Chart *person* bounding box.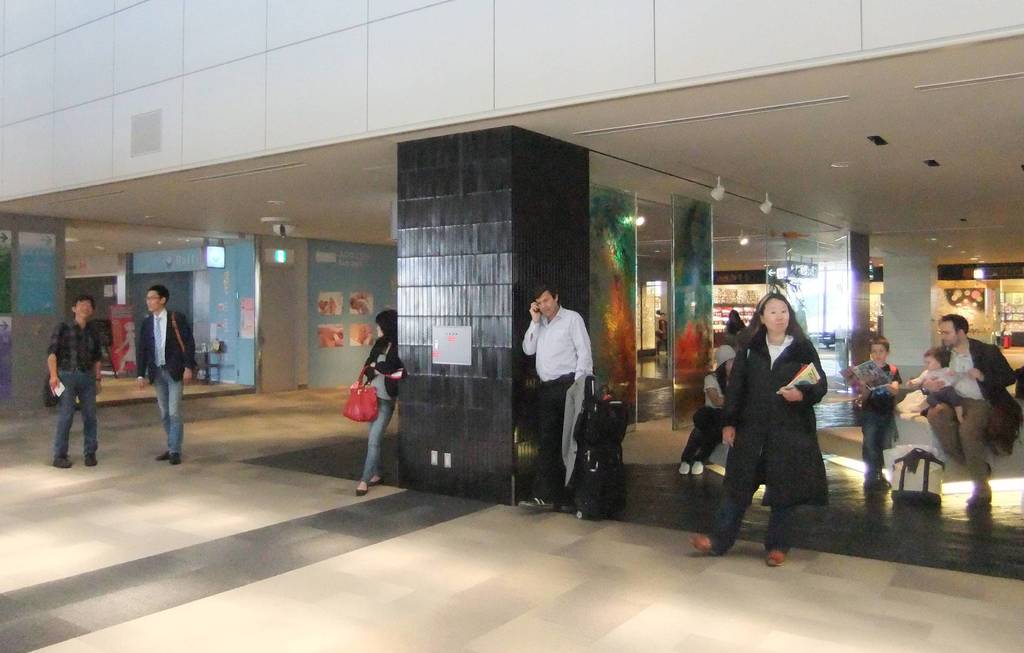
Charted: BBox(671, 335, 744, 472).
